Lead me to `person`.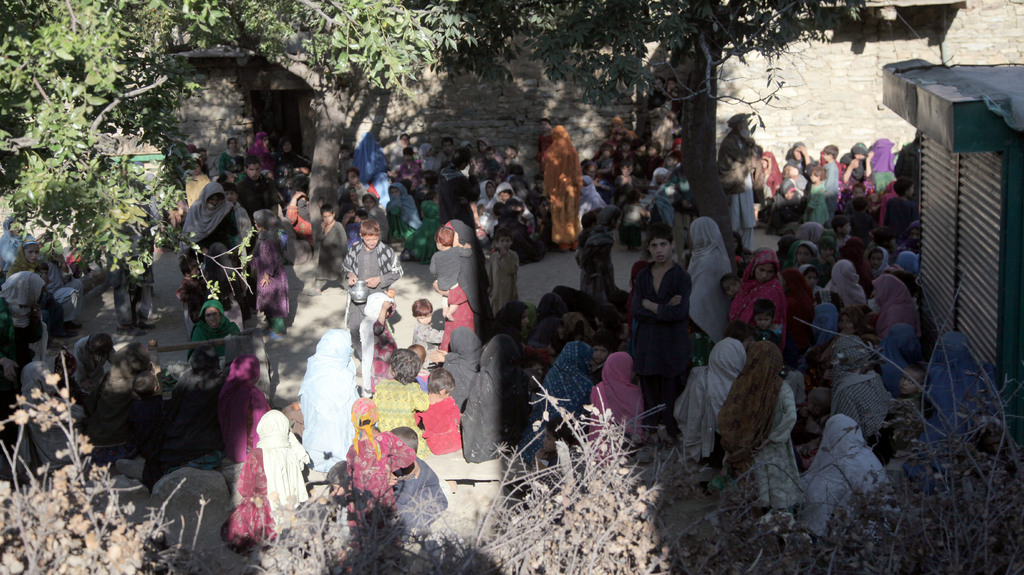
Lead to locate(417, 365, 468, 473).
